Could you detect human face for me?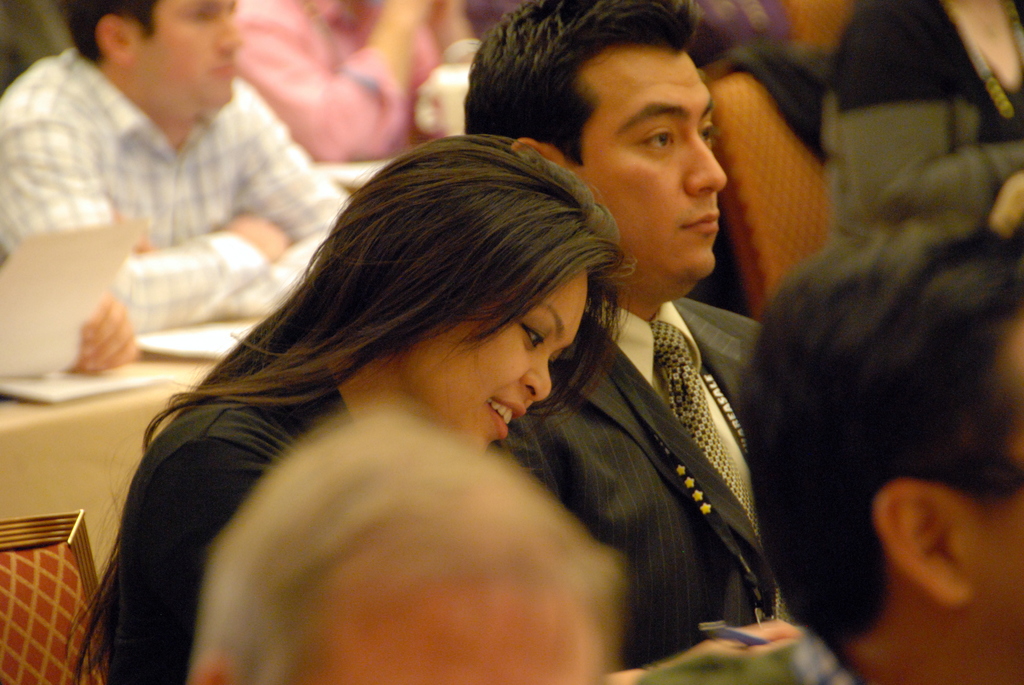
Detection result: bbox=(138, 0, 242, 109).
